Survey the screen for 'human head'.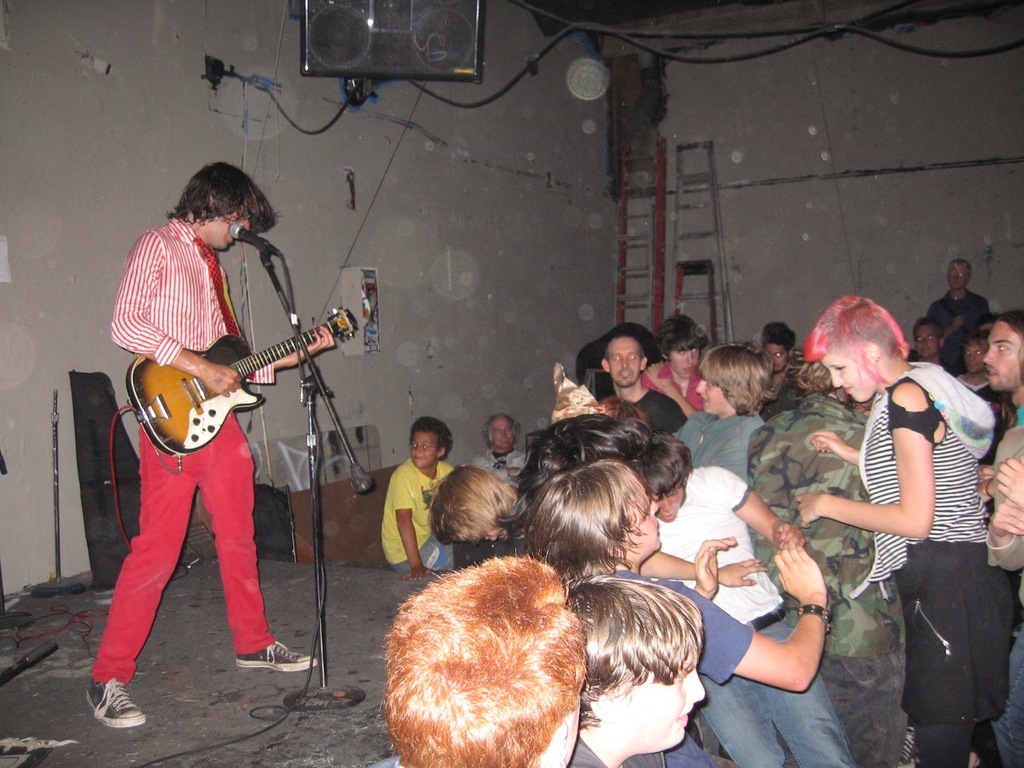
Survey found: l=946, t=253, r=976, b=295.
